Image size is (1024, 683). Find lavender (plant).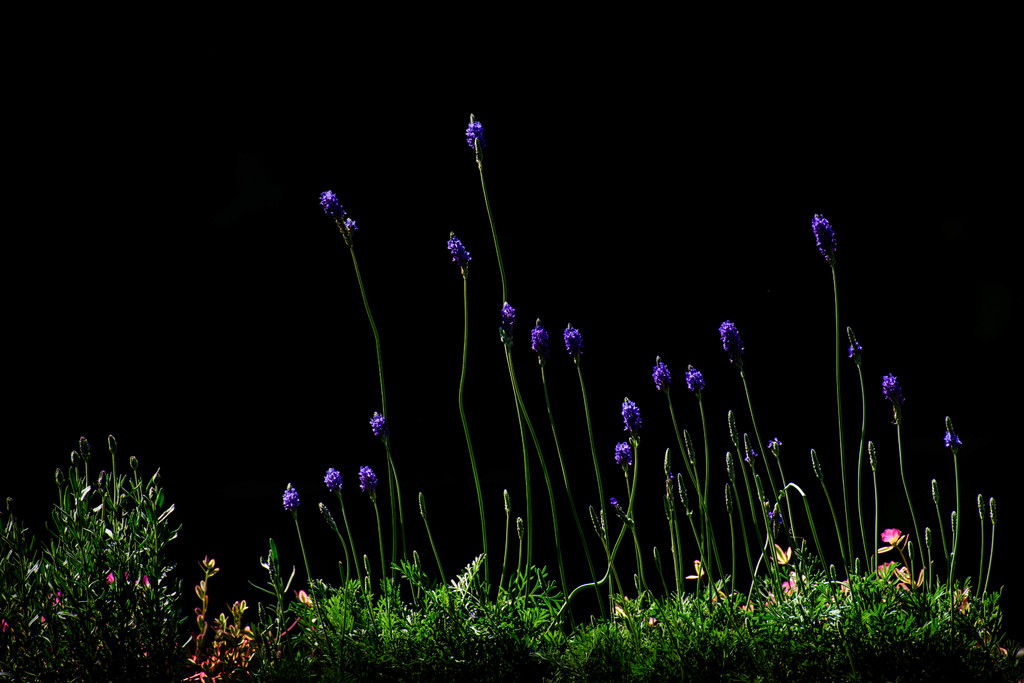
551:311:585:390.
